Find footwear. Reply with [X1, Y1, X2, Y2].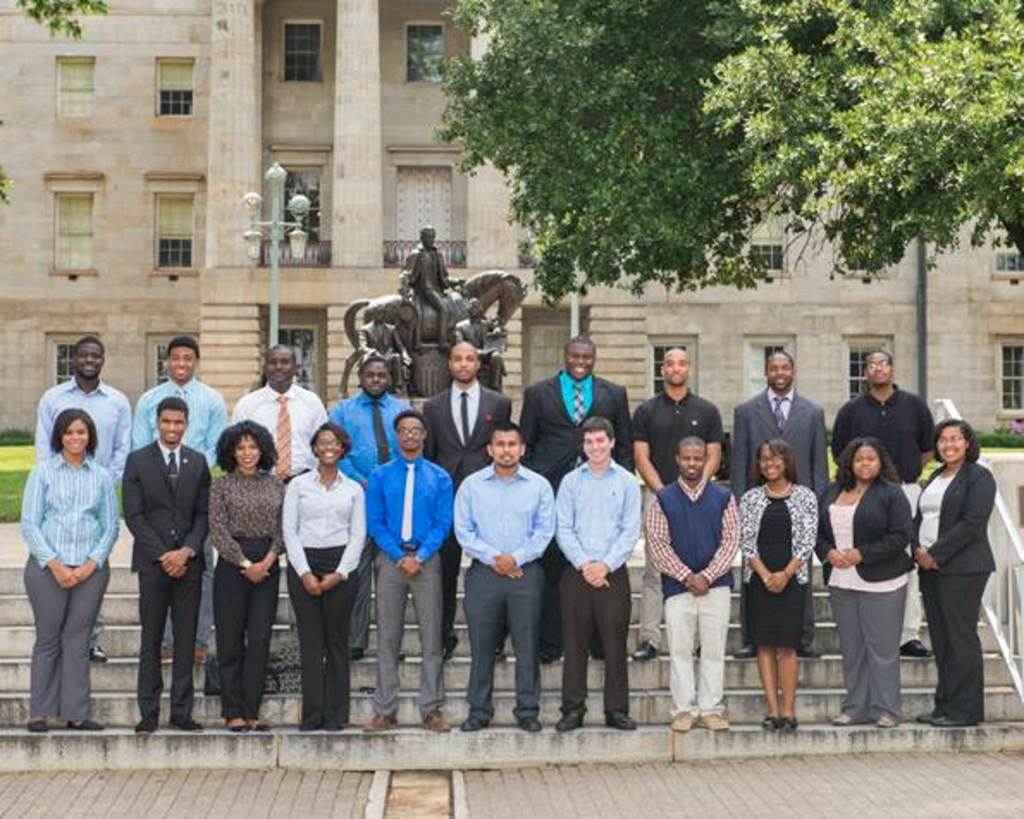
[673, 712, 692, 730].
